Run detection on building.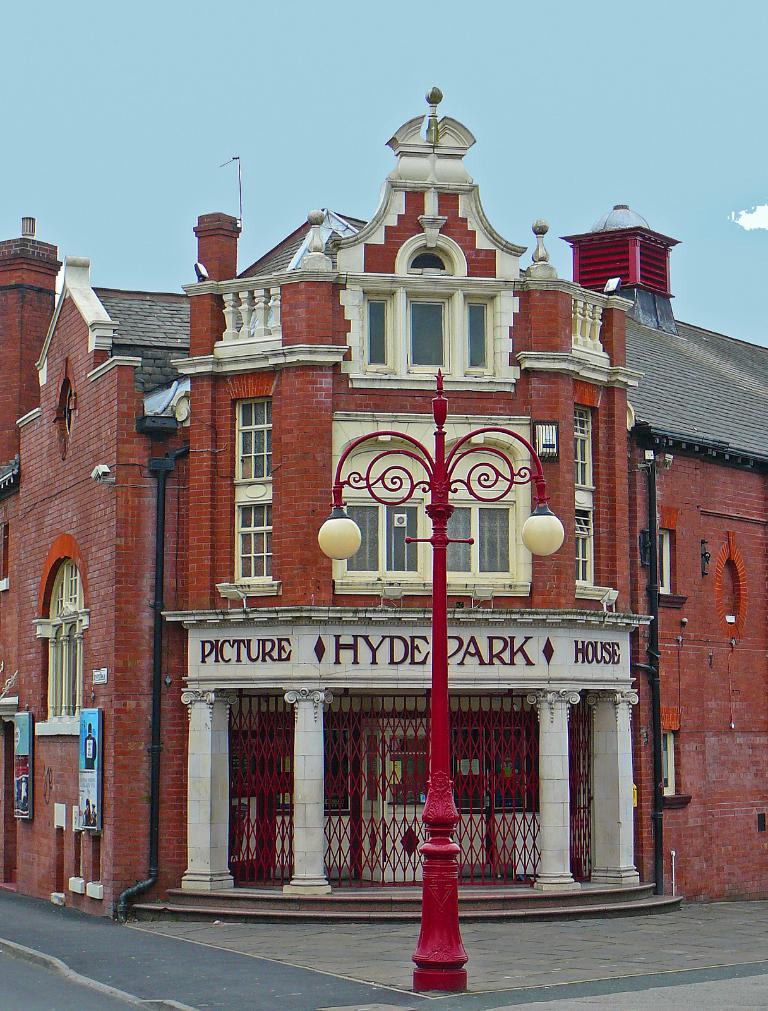
Result: region(0, 89, 767, 917).
